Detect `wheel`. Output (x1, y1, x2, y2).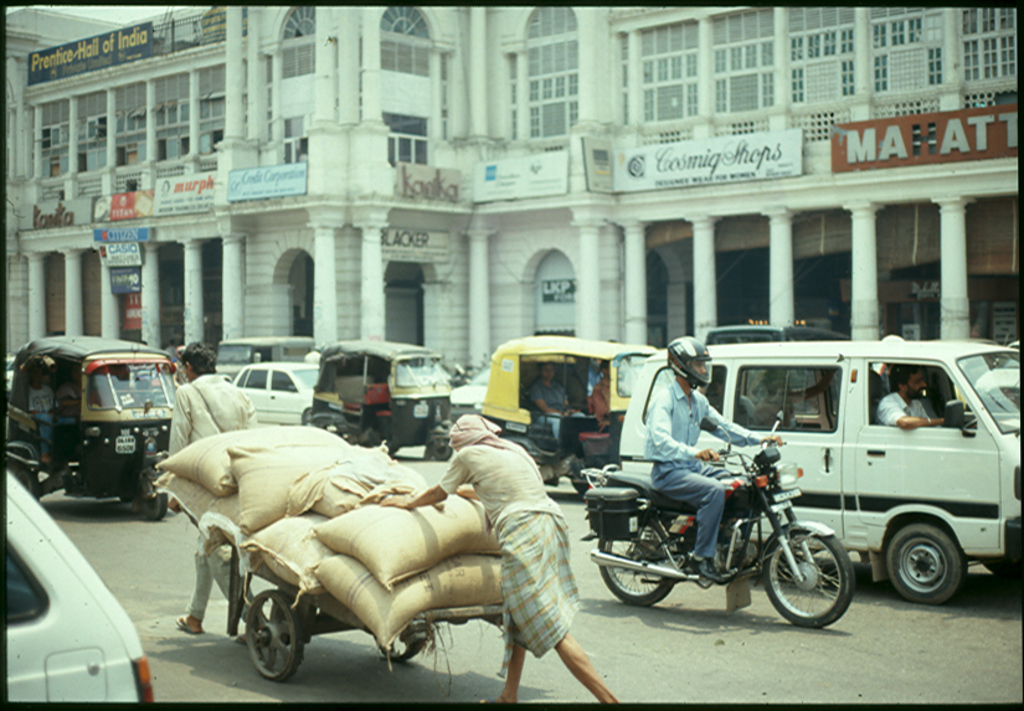
(14, 469, 42, 503).
